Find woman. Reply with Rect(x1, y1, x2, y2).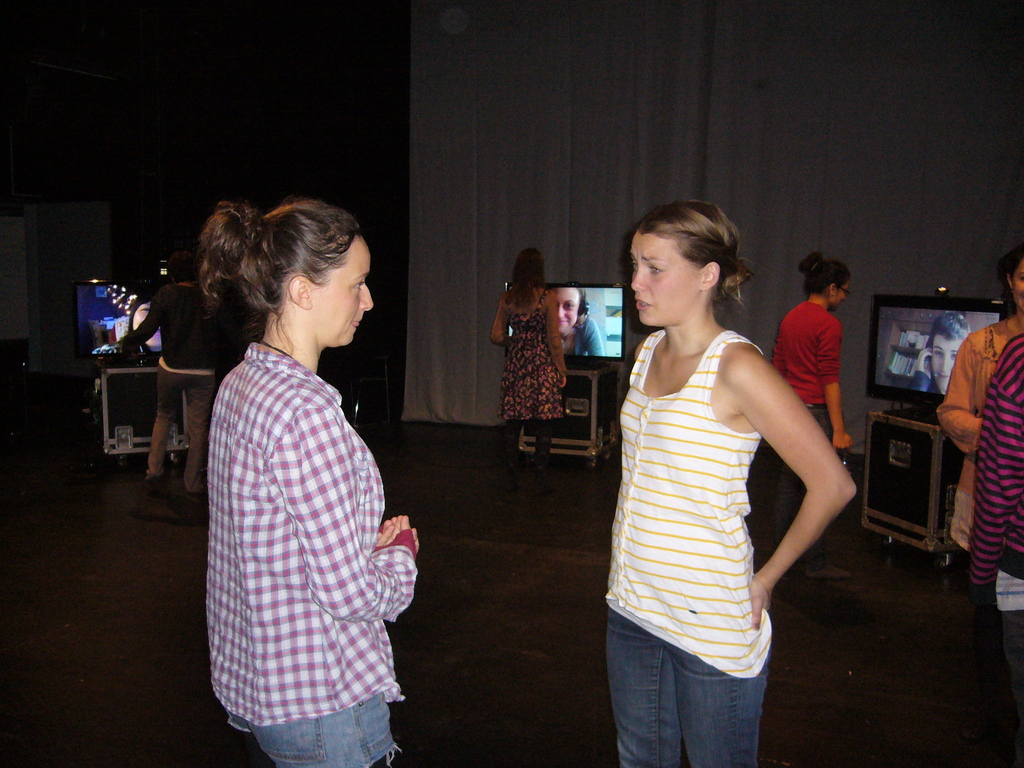
Rect(767, 248, 849, 546).
